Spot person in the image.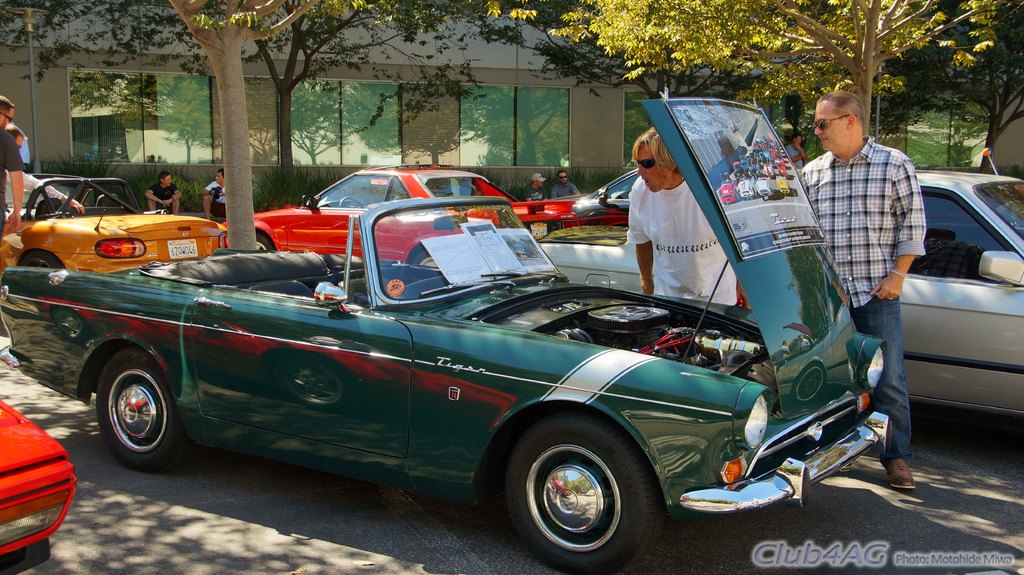
person found at [left=144, top=169, right=184, bottom=217].
